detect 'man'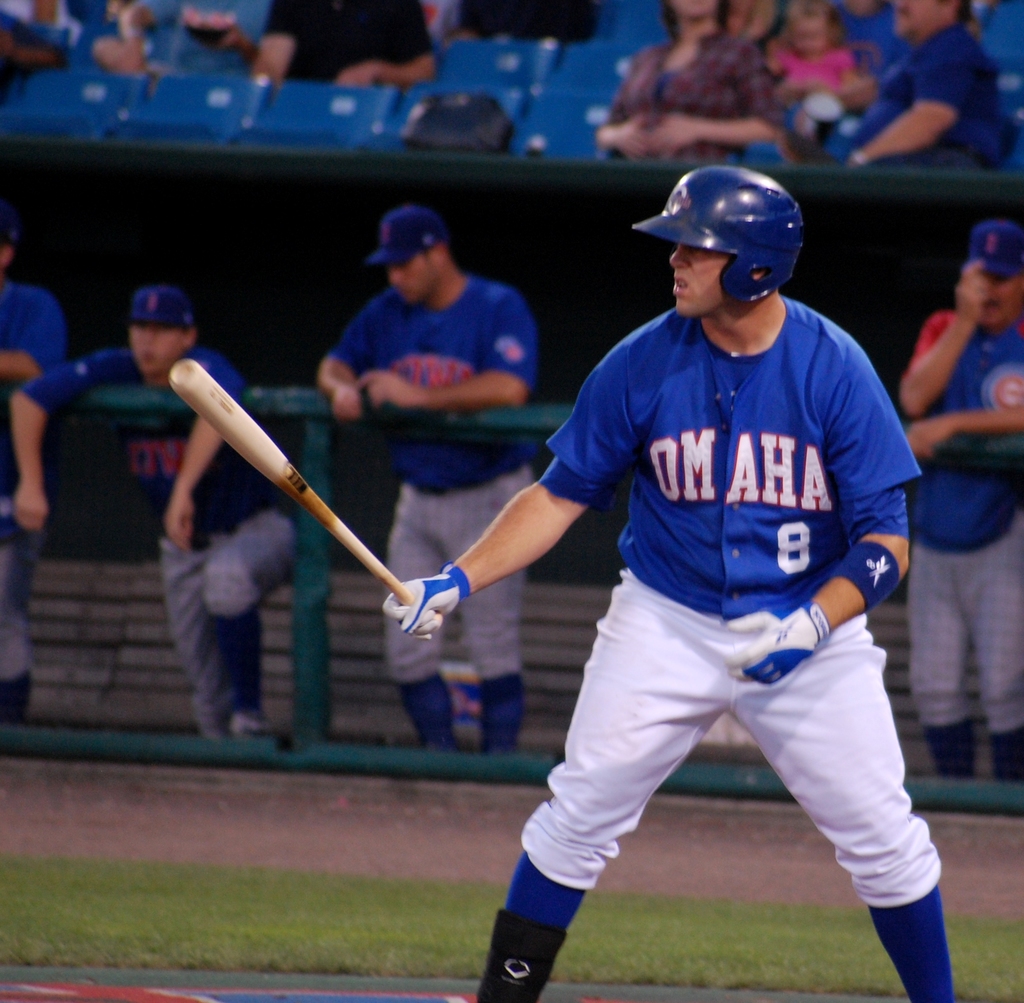
<bbox>6, 294, 308, 763</bbox>
